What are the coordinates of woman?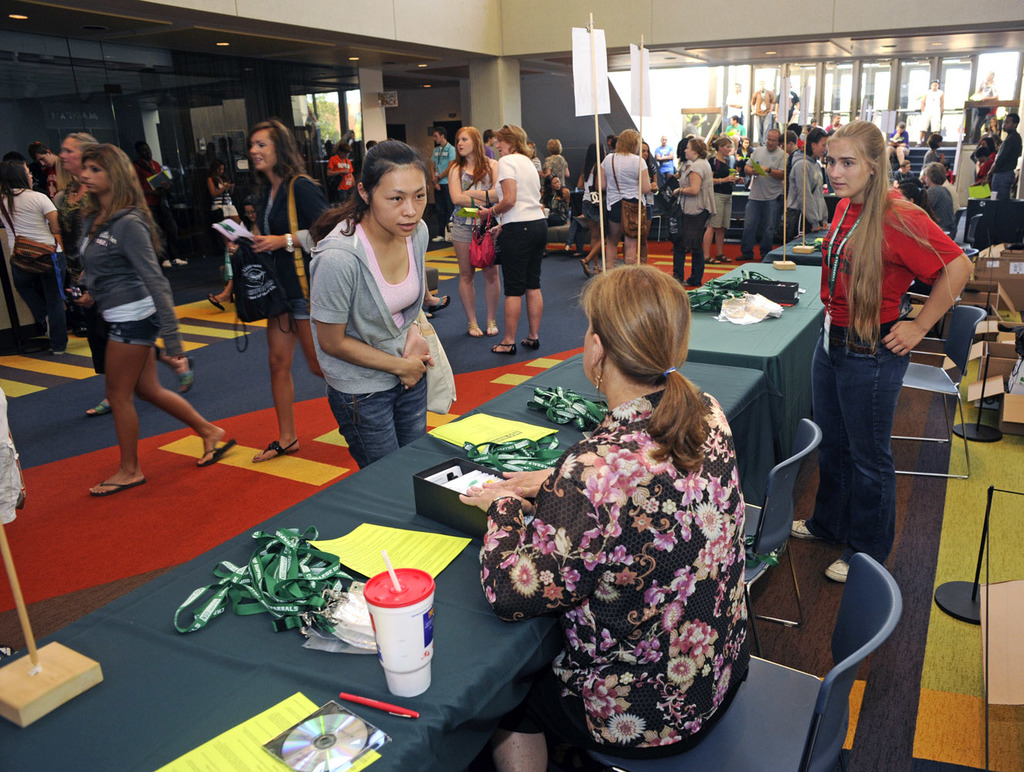
box=[546, 134, 568, 186].
